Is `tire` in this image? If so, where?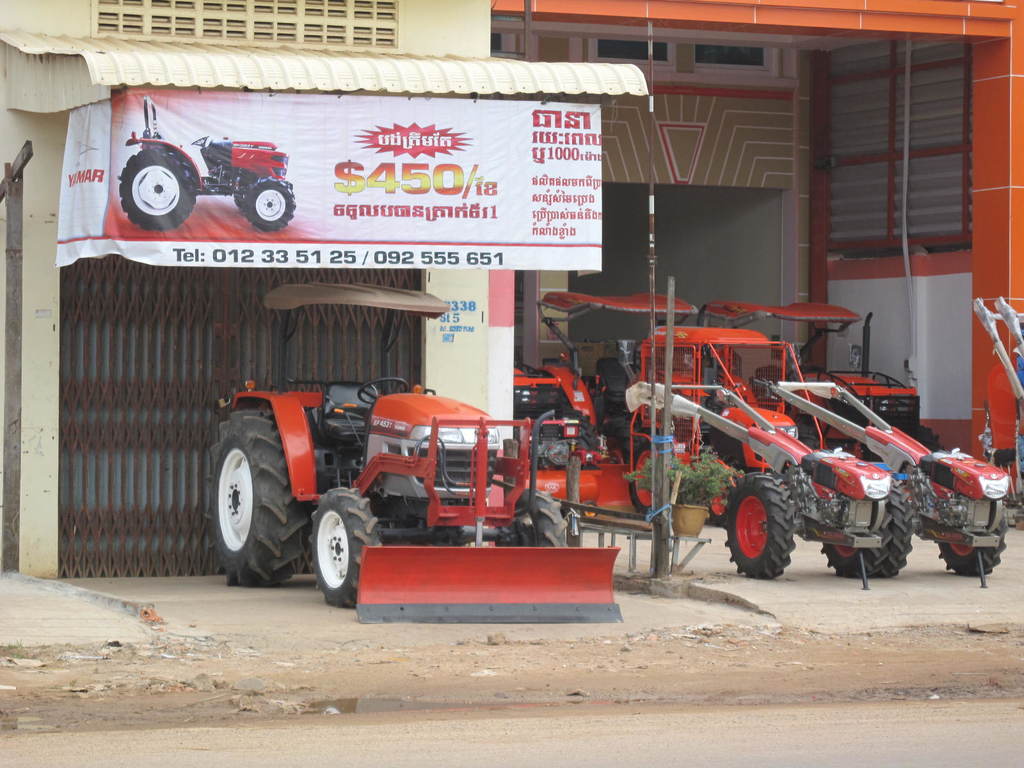
Yes, at bbox(516, 485, 573, 545).
